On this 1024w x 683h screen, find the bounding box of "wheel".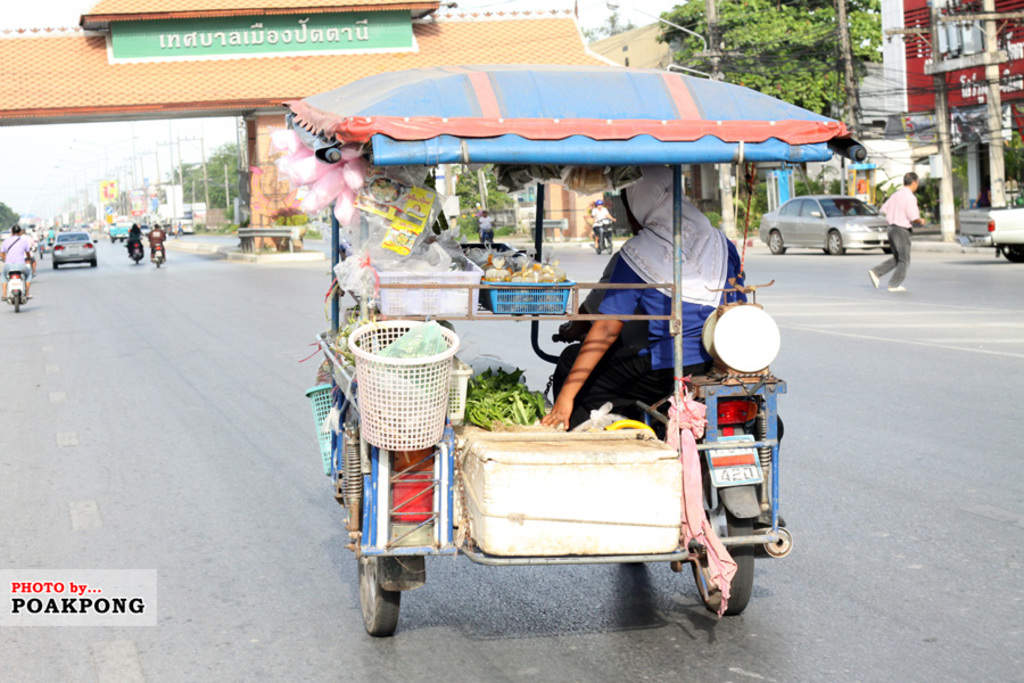
Bounding box: region(609, 238, 613, 253).
